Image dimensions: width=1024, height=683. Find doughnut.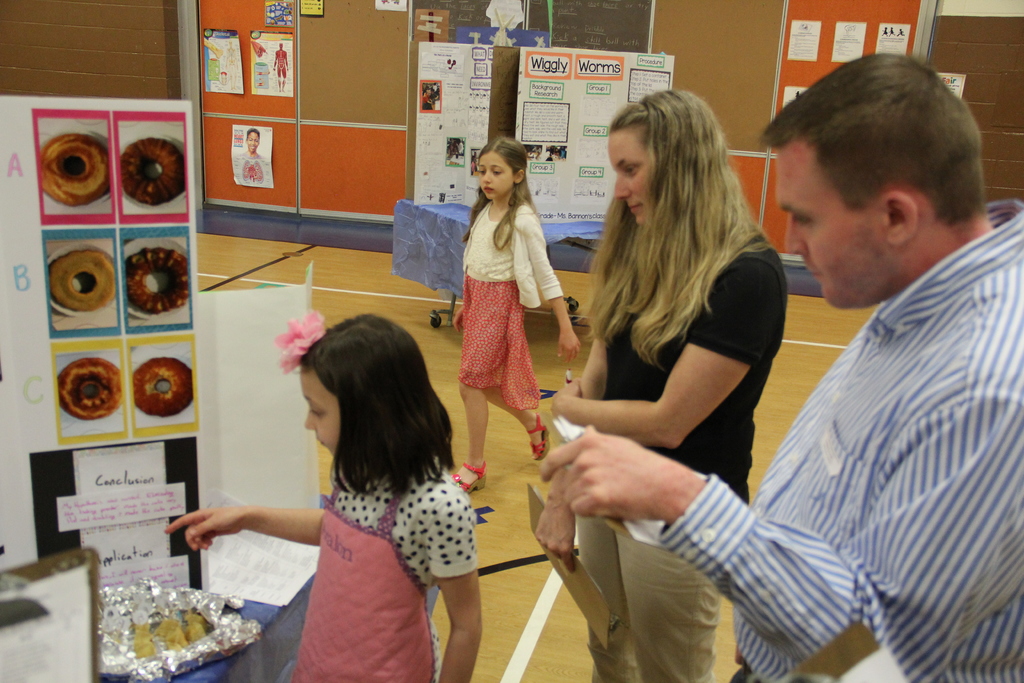
l=58, t=356, r=122, b=420.
